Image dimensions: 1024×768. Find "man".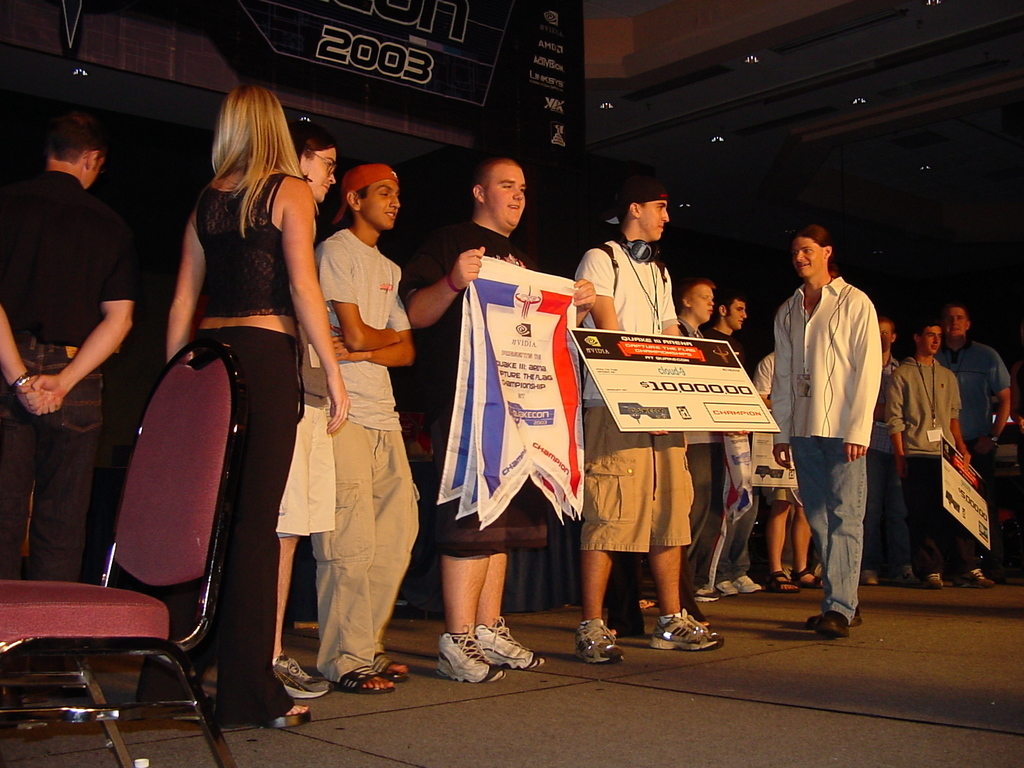
401:156:598:691.
